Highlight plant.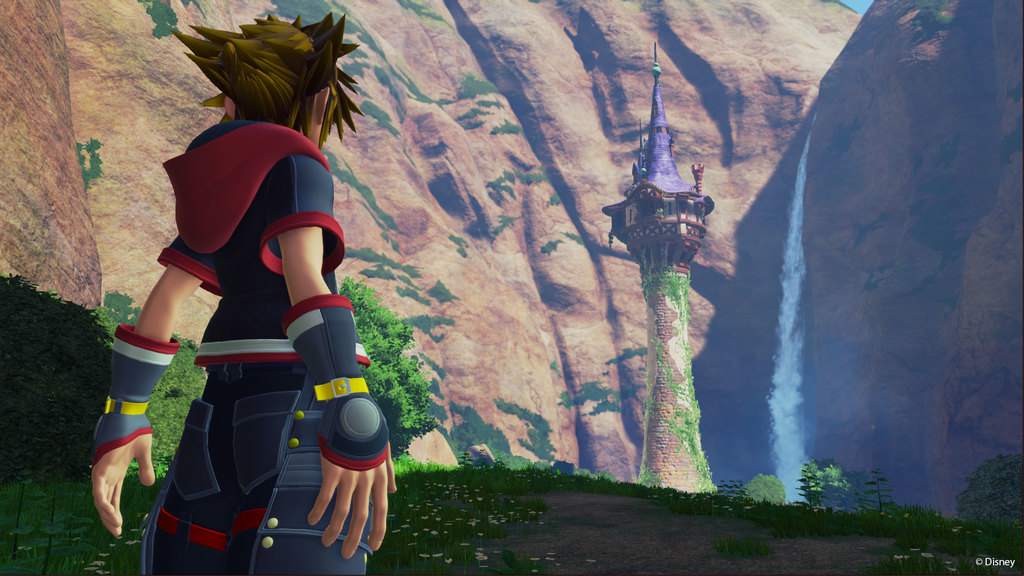
Highlighted region: left=76, top=136, right=105, bottom=193.
